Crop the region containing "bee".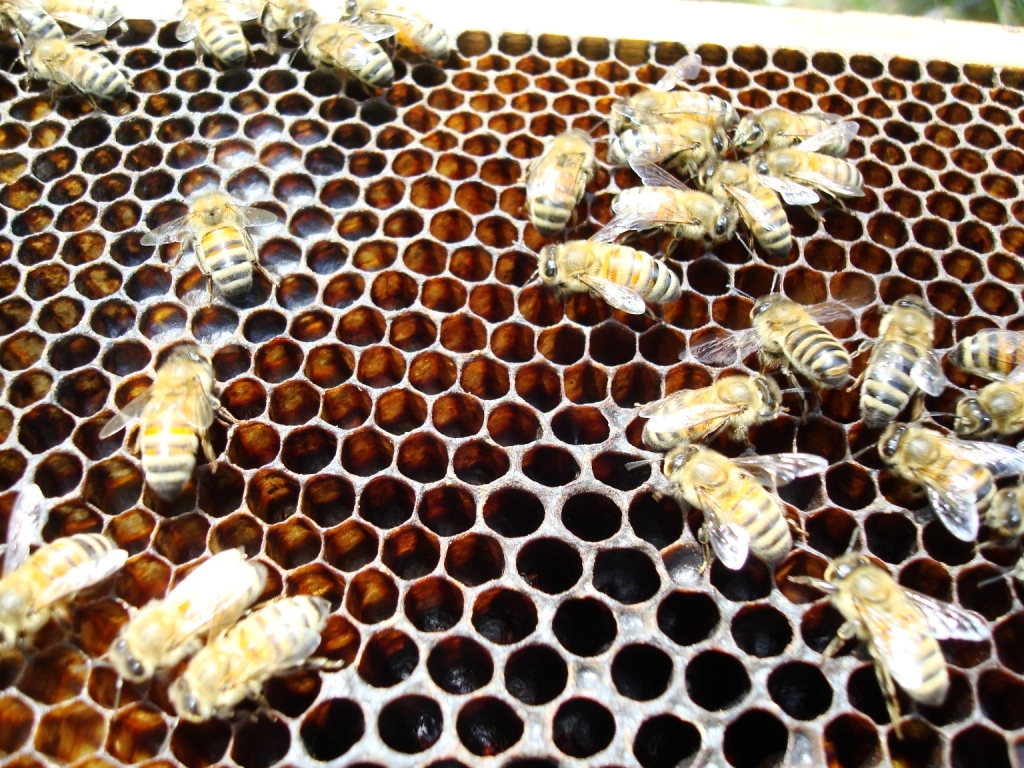
Crop region: 0/0/68/57.
